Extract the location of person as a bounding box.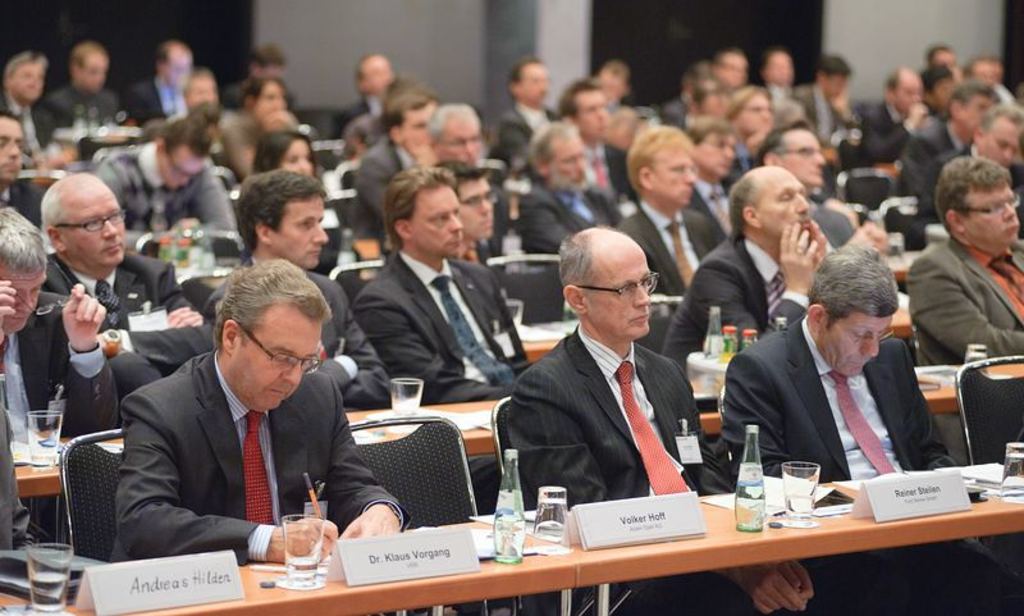
{"left": 910, "top": 150, "right": 1023, "bottom": 373}.
